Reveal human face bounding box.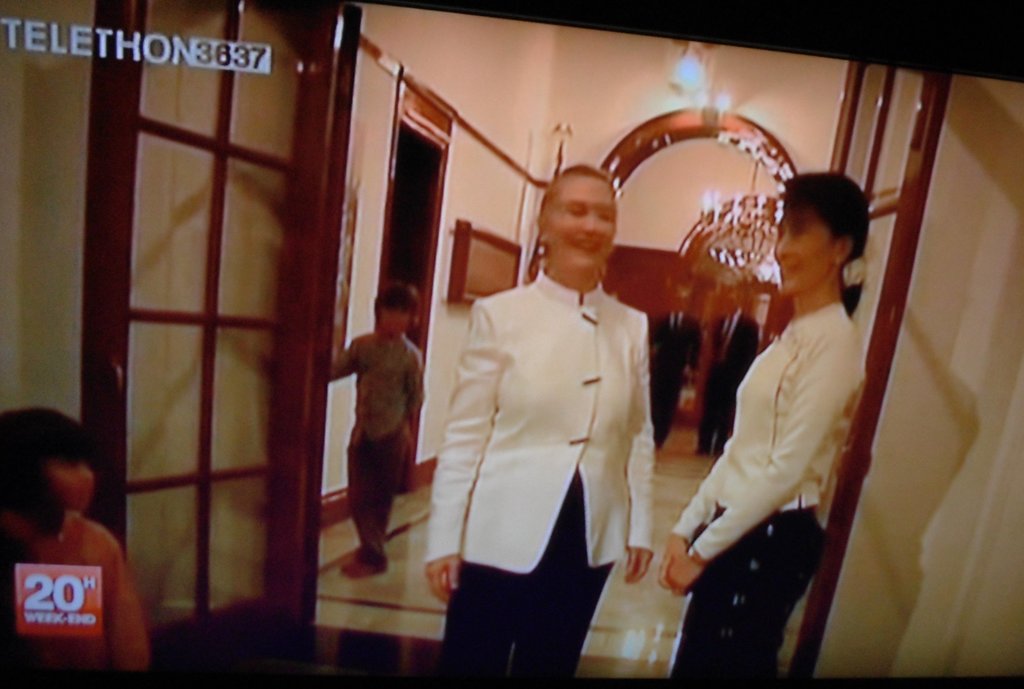
Revealed: (x1=538, y1=181, x2=613, y2=259).
